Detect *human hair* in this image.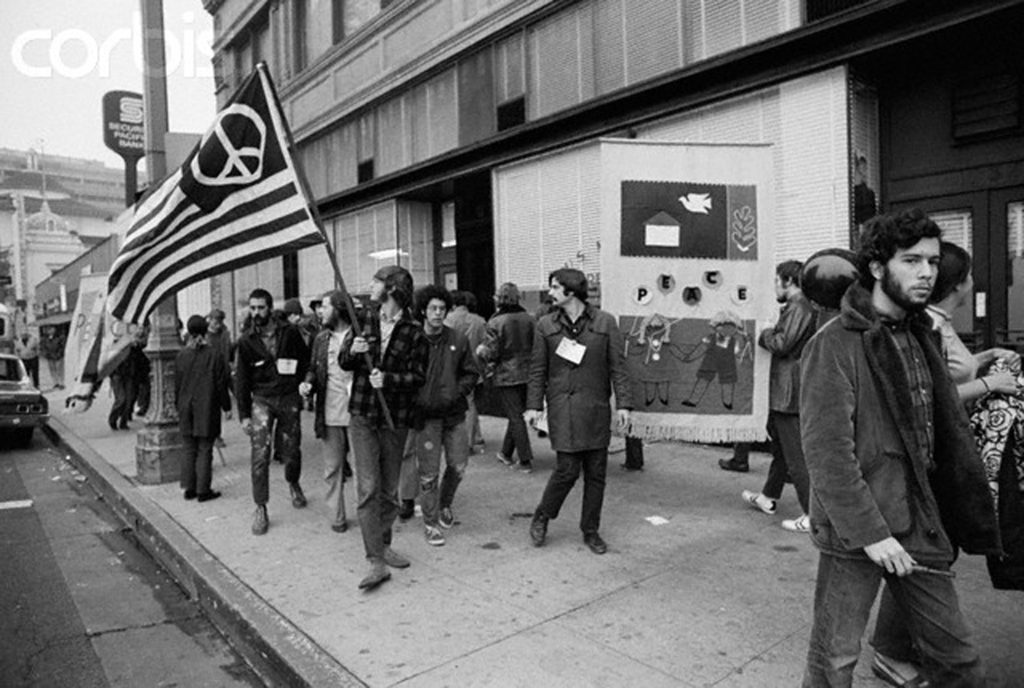
Detection: box(546, 268, 588, 303).
